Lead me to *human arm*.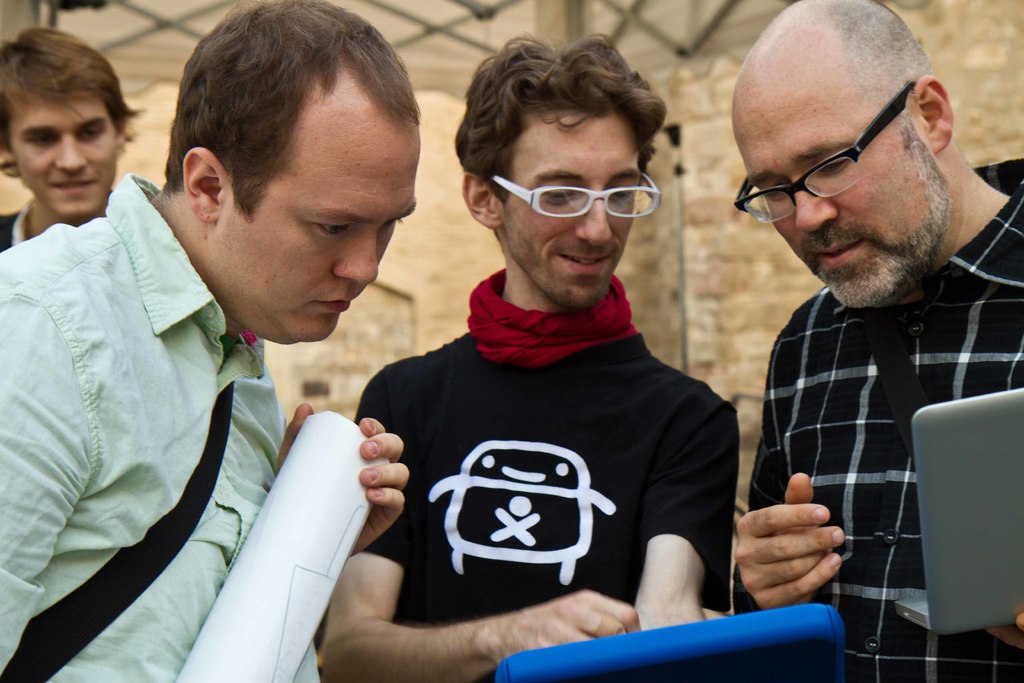
Lead to <bbox>319, 357, 645, 682</bbox>.
